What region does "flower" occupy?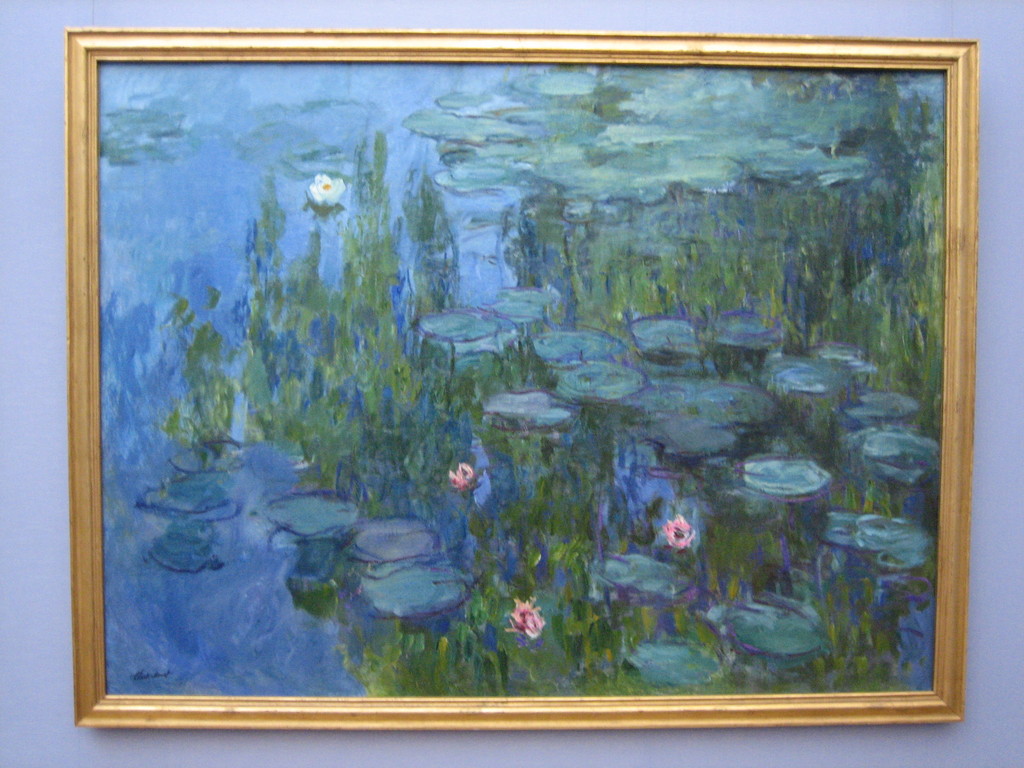
(x1=508, y1=596, x2=545, y2=639).
